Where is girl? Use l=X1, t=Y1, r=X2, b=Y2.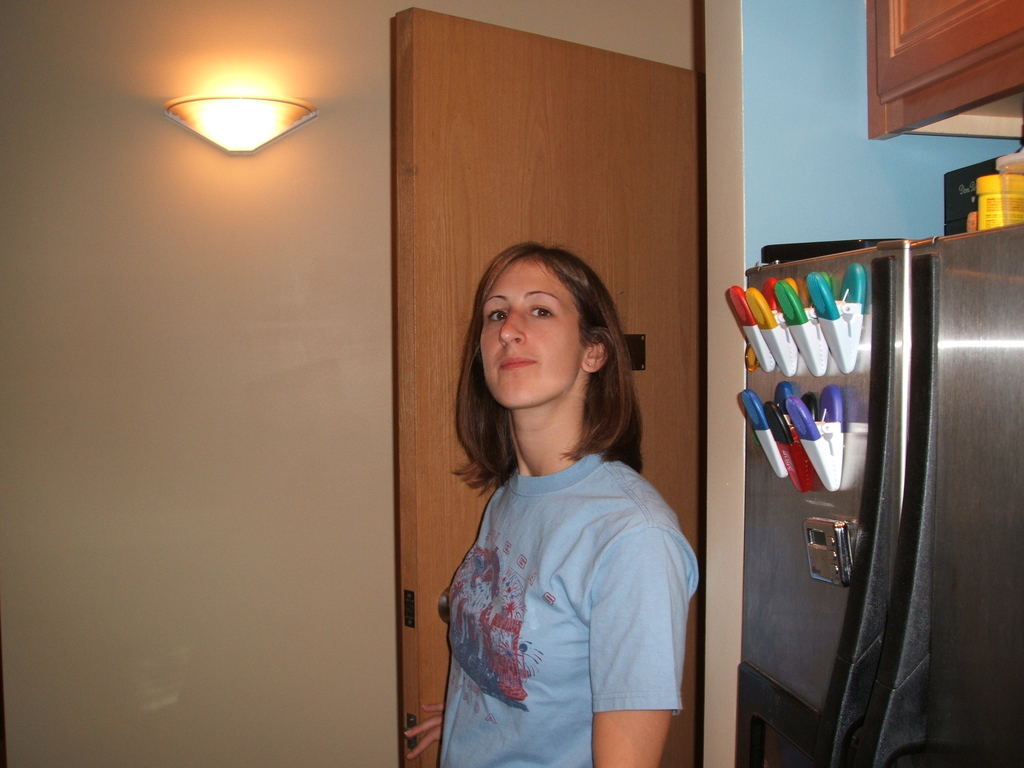
l=408, t=241, r=700, b=767.
